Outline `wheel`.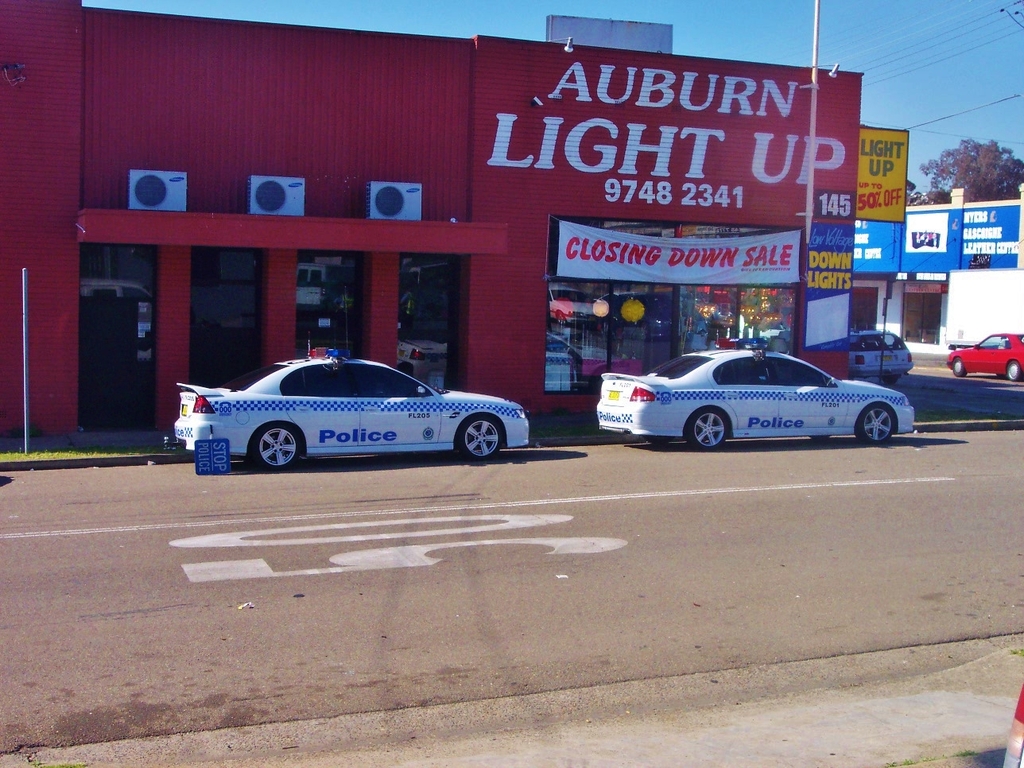
Outline: <bbox>1007, 362, 1021, 379</bbox>.
